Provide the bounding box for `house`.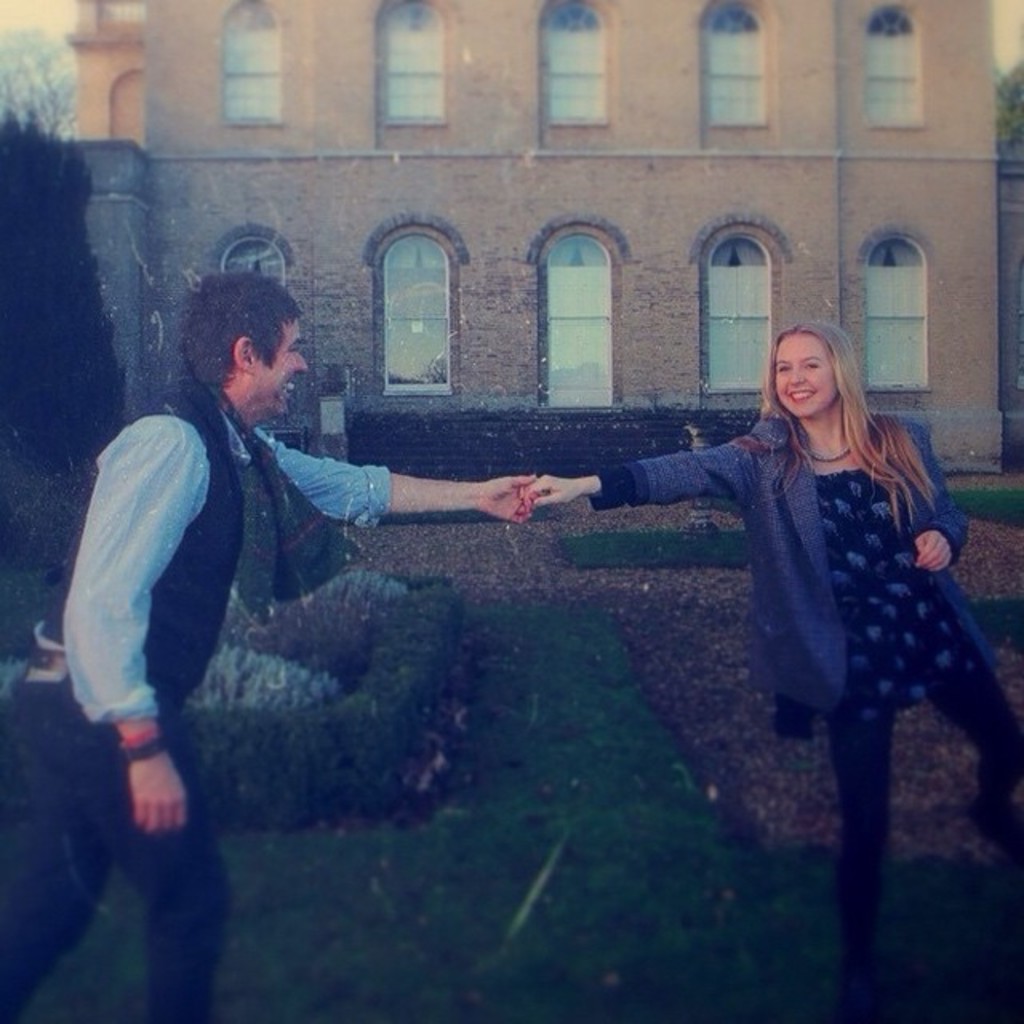
[left=93, top=0, right=1000, bottom=482].
